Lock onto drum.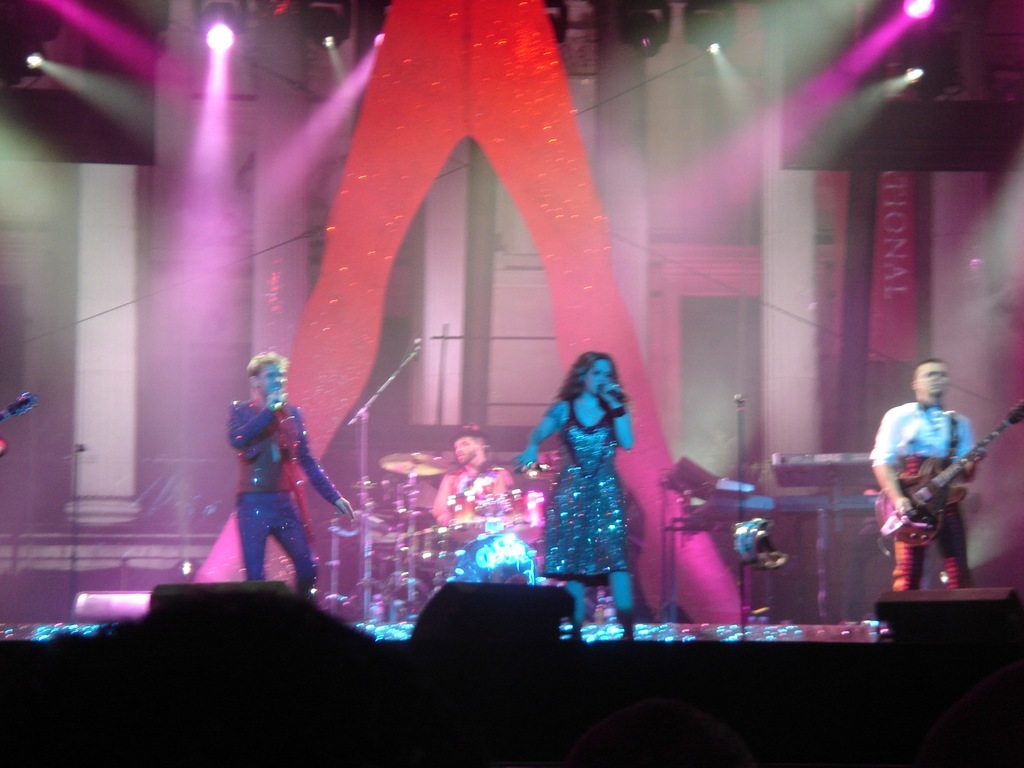
Locked: [447, 492, 492, 541].
